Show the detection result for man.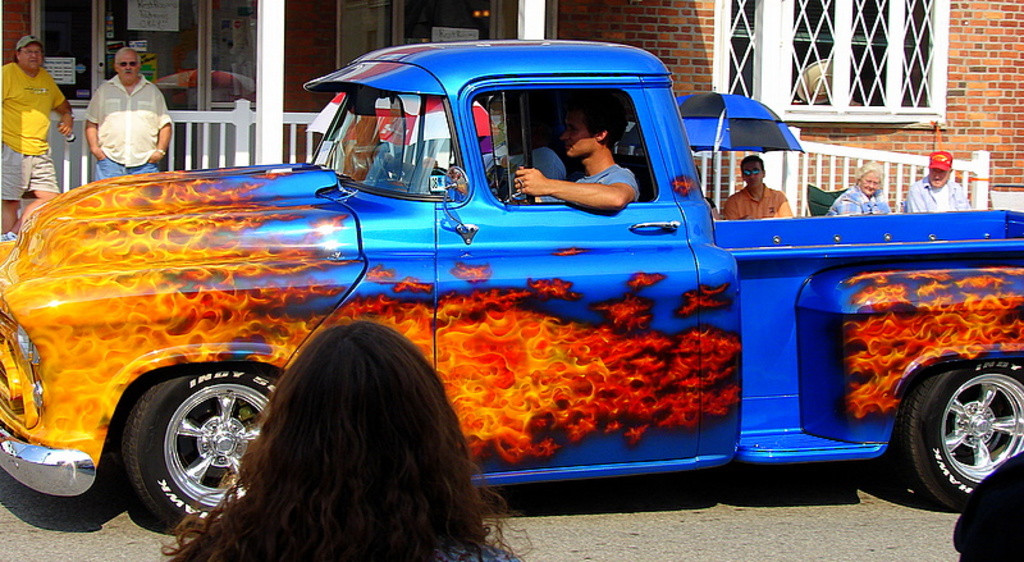
box=[910, 169, 970, 214].
